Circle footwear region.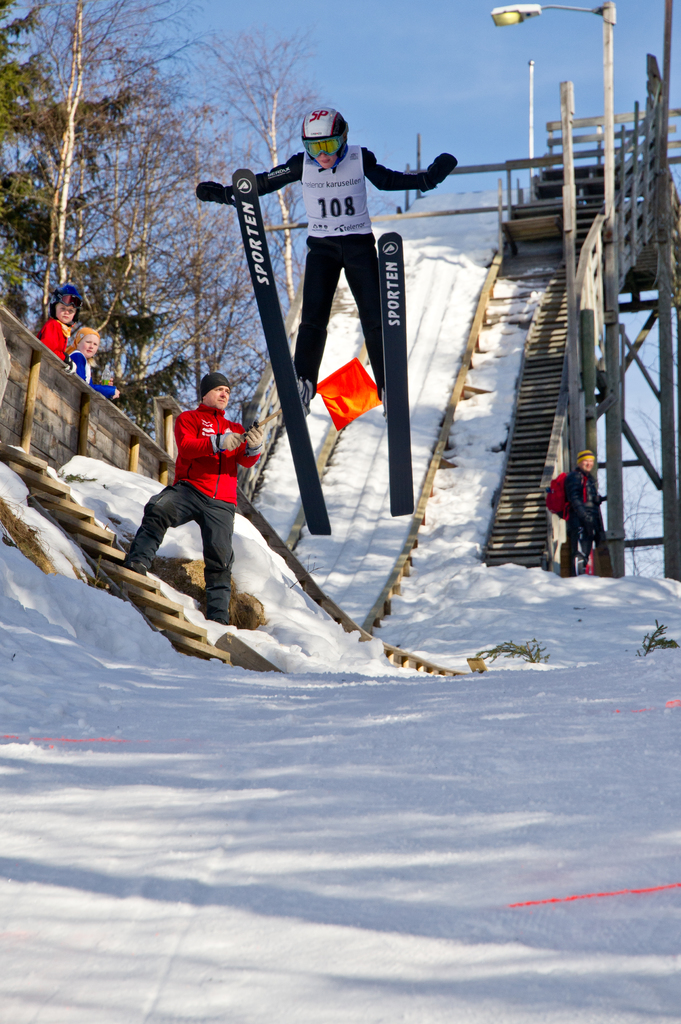
Region: {"left": 122, "top": 559, "right": 150, "bottom": 576}.
